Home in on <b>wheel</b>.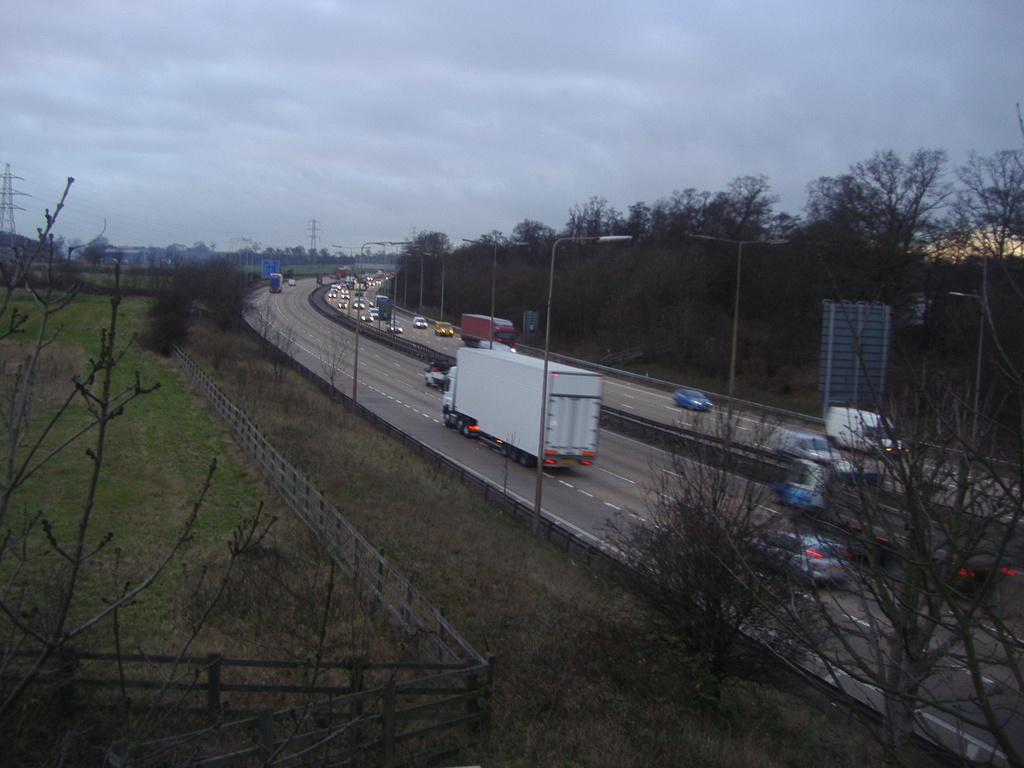
Homed in at 503/445/511/456.
